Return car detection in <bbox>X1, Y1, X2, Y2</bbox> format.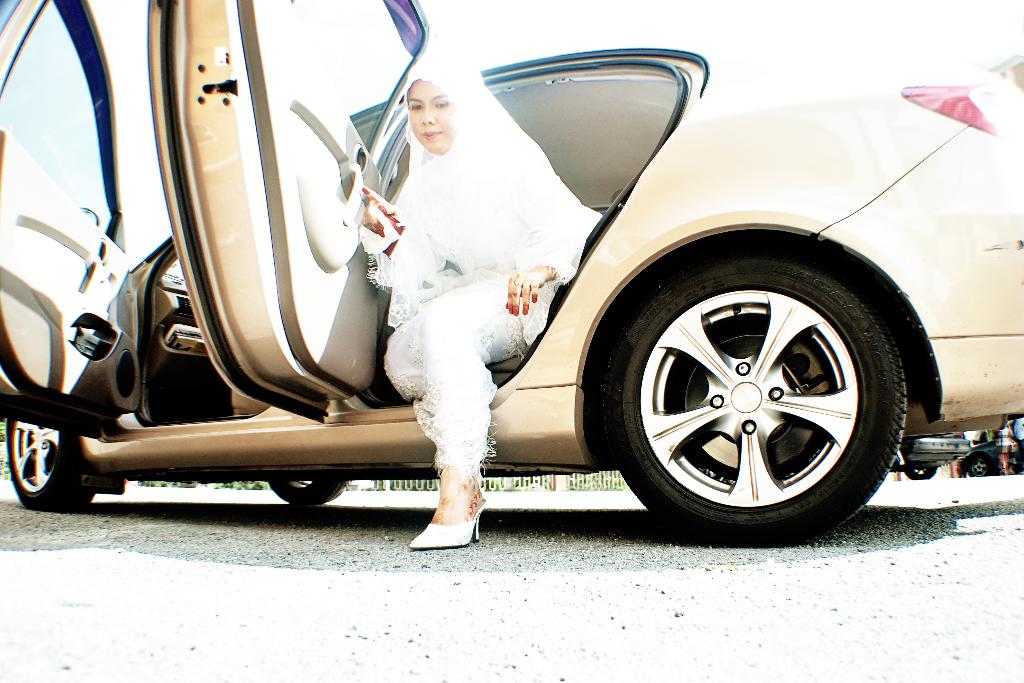
<bbox>890, 431, 965, 478</bbox>.
